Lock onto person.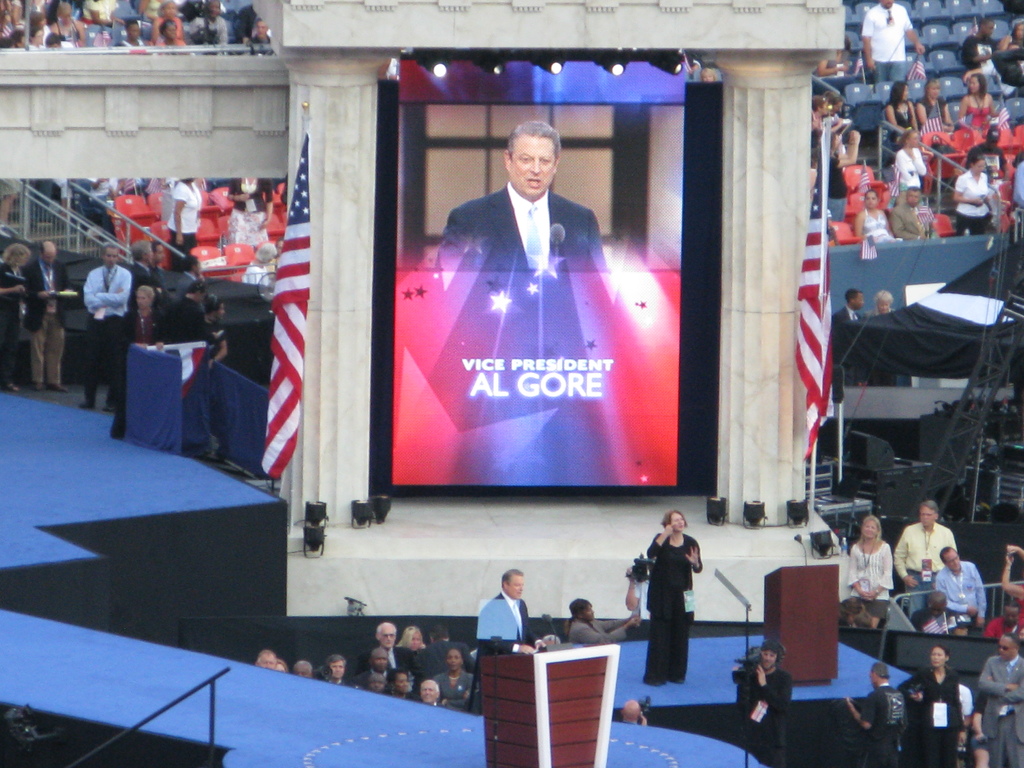
Locked: detection(476, 566, 548, 660).
